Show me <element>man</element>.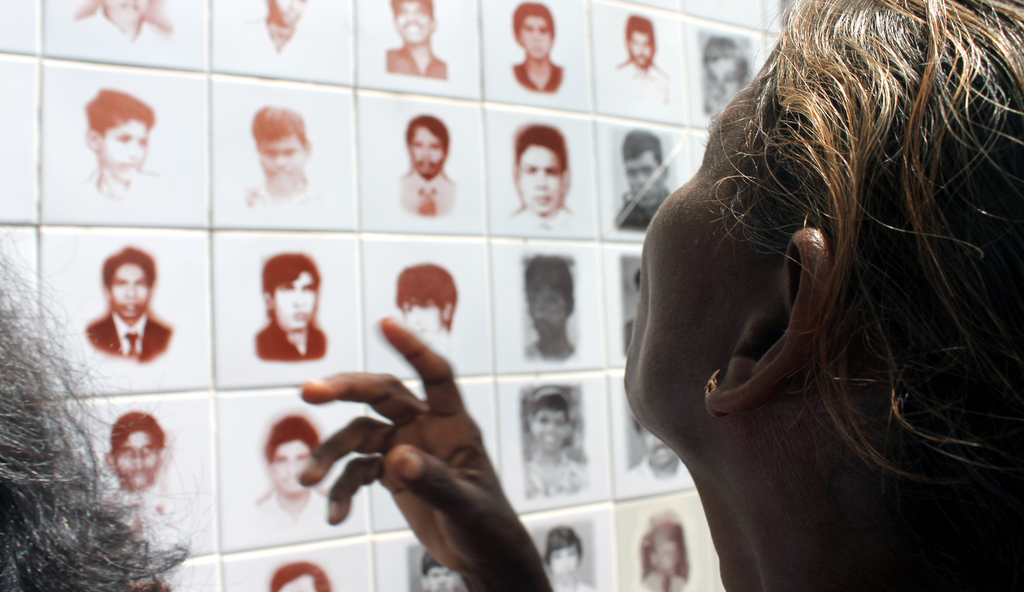
<element>man</element> is here: (left=245, top=246, right=330, bottom=369).
